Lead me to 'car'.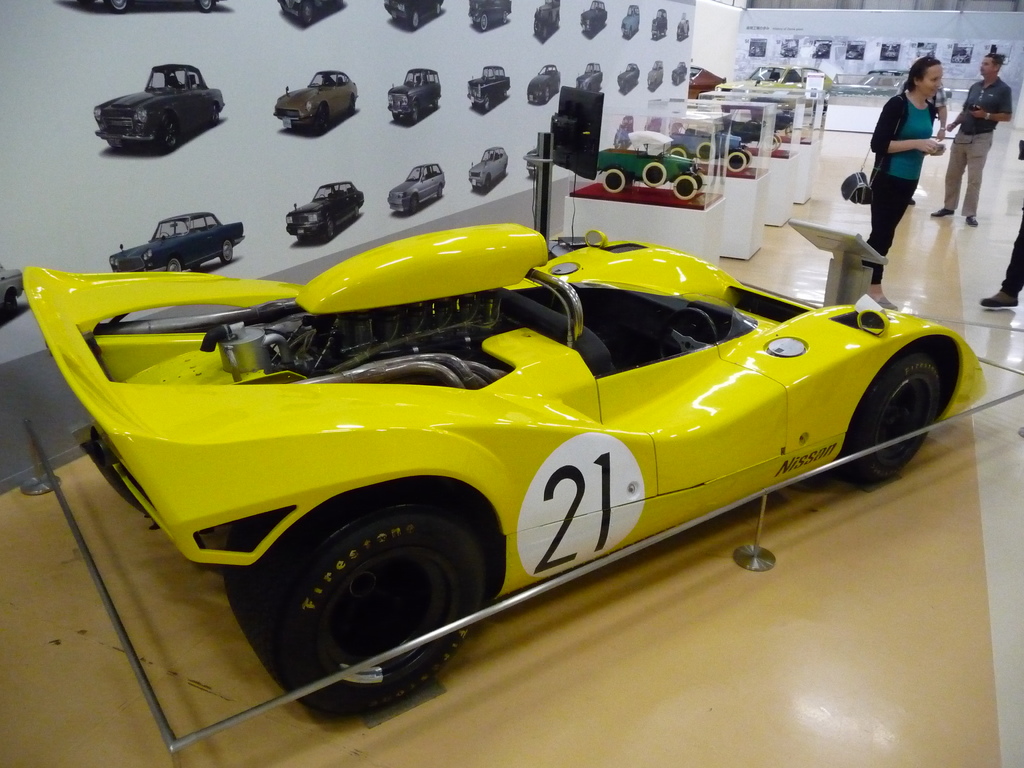
Lead to [676, 7, 696, 40].
